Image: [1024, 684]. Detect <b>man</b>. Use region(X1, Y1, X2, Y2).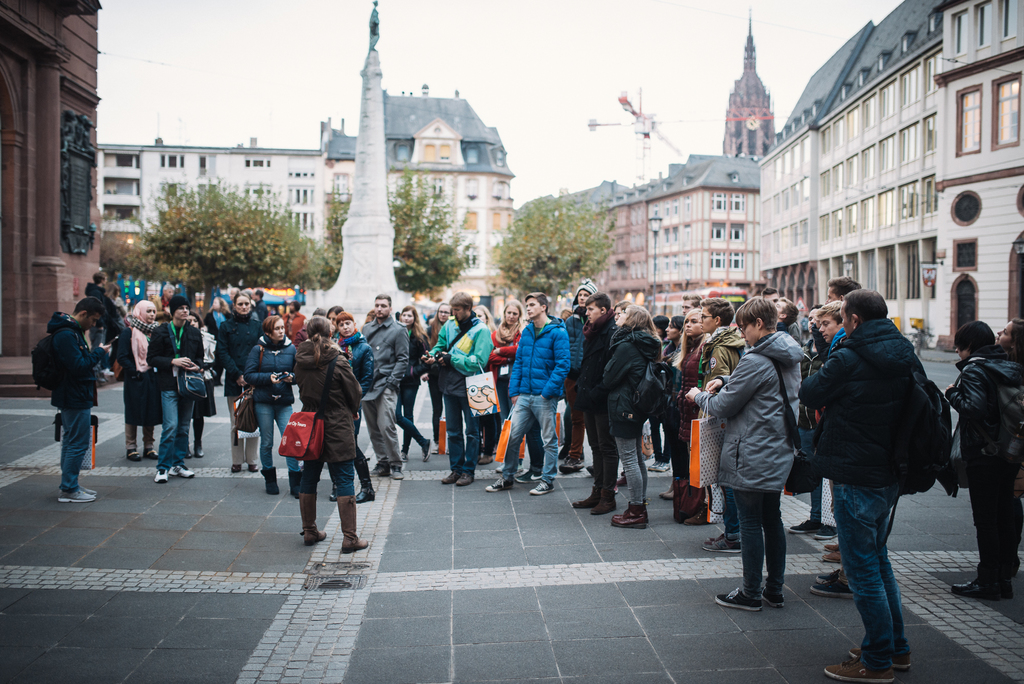
region(424, 290, 486, 478).
